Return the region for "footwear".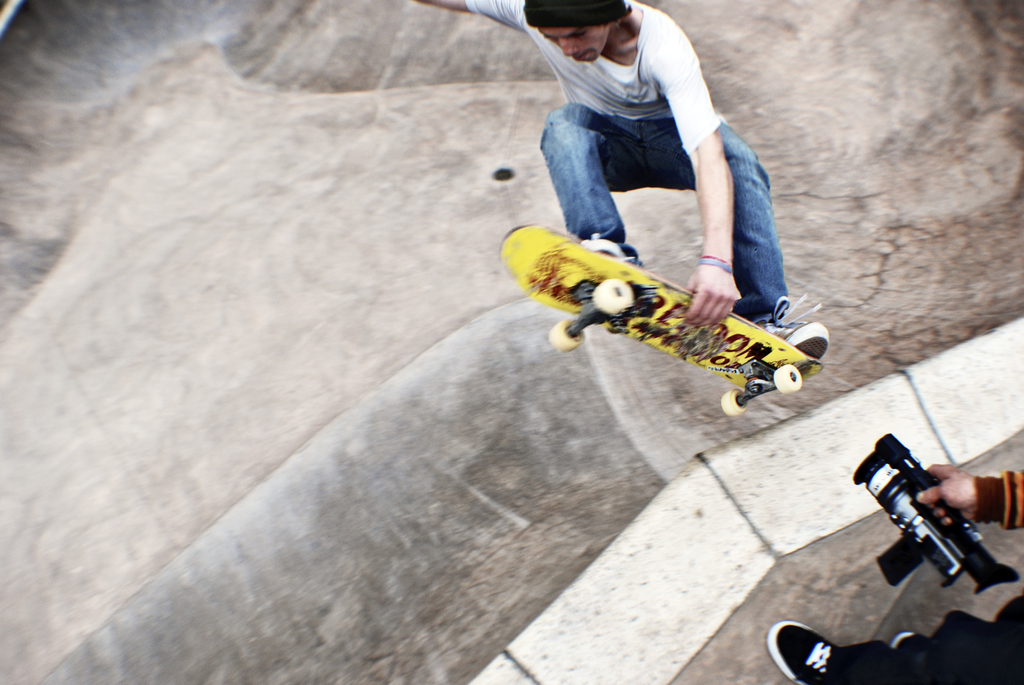
{"x1": 768, "y1": 618, "x2": 835, "y2": 684}.
